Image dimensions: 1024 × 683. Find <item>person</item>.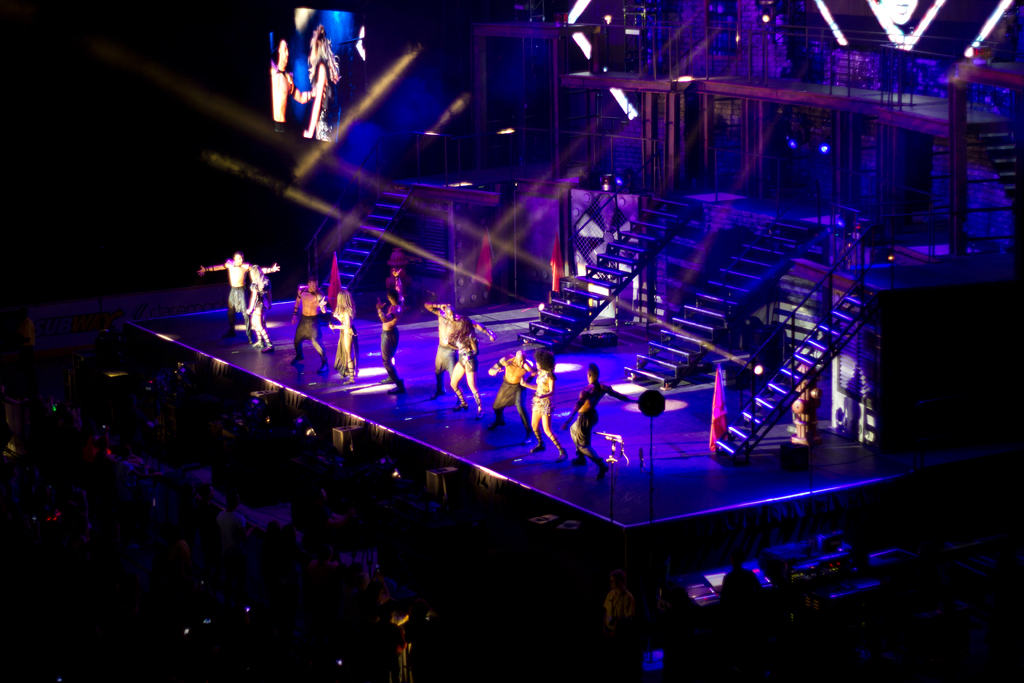
<bbox>558, 362, 637, 472</bbox>.
